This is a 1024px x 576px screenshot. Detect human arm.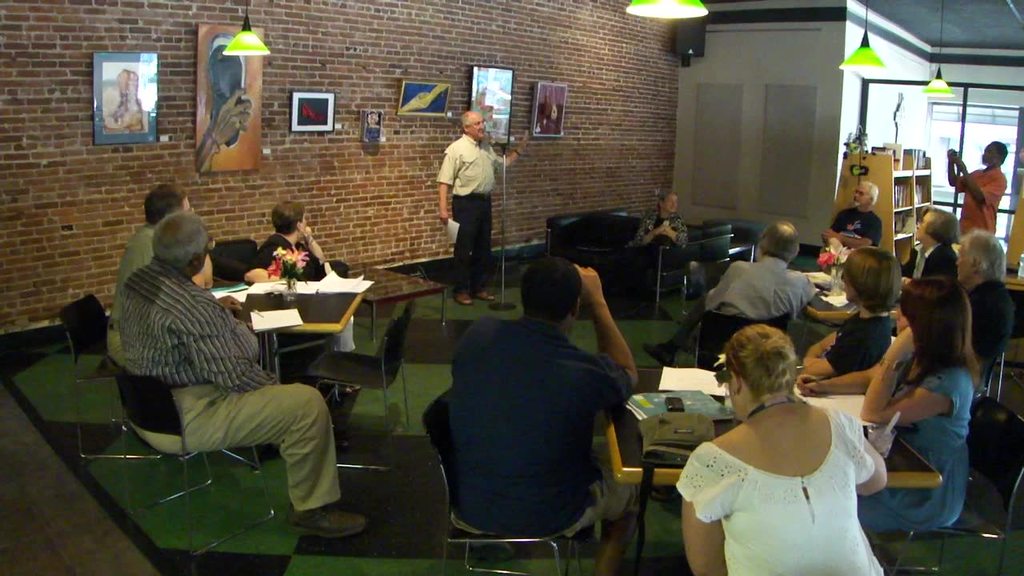
<bbox>956, 150, 1009, 208</bbox>.
